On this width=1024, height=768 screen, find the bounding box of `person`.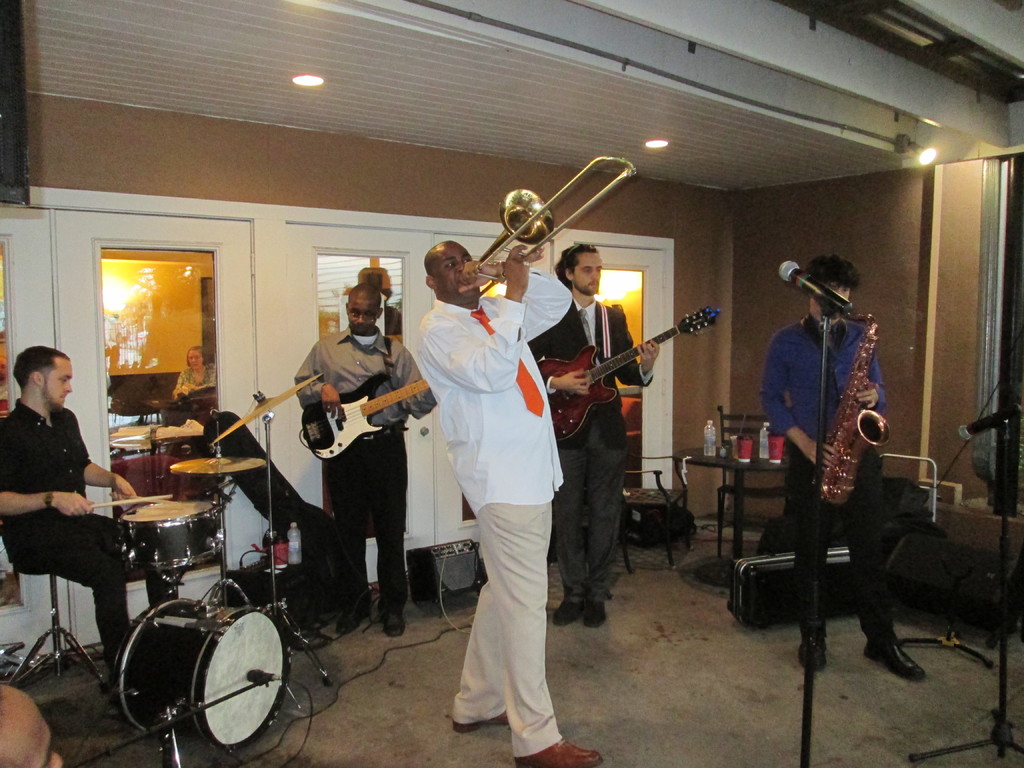
Bounding box: [763, 256, 927, 685].
